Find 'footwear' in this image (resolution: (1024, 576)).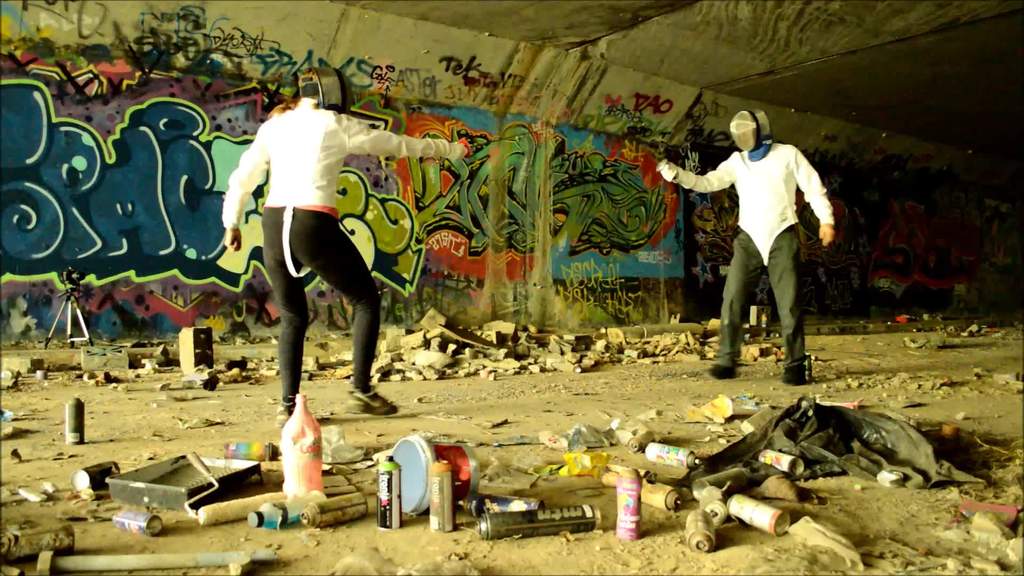
pyautogui.locateOnScreen(276, 401, 298, 428).
